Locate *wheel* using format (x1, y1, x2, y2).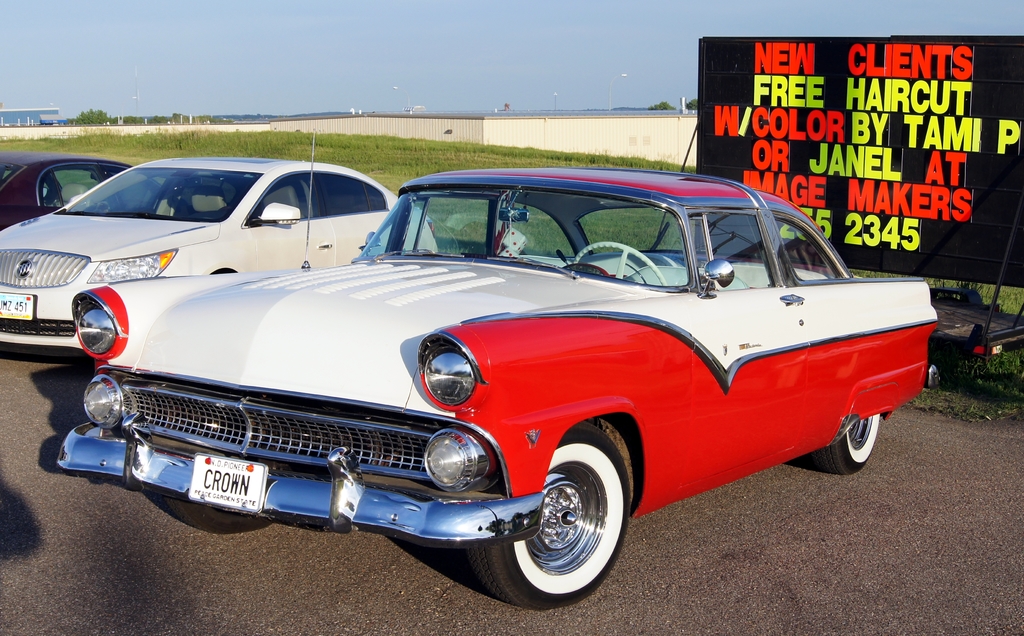
(573, 241, 669, 286).
